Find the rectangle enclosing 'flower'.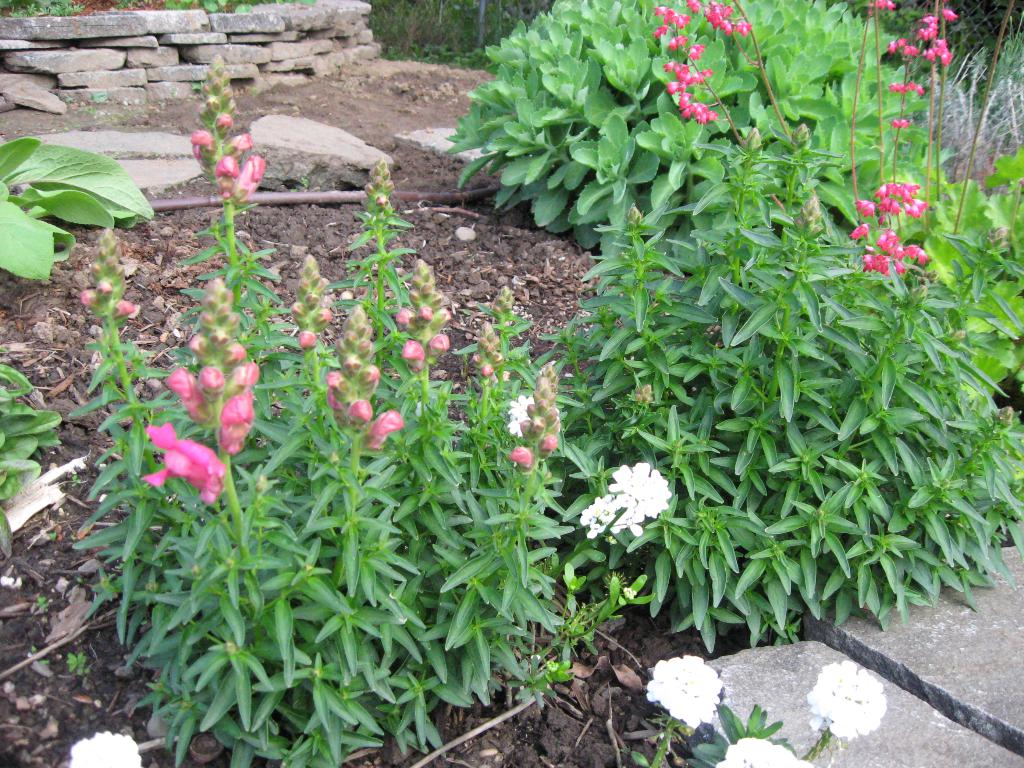
878, 227, 933, 276.
